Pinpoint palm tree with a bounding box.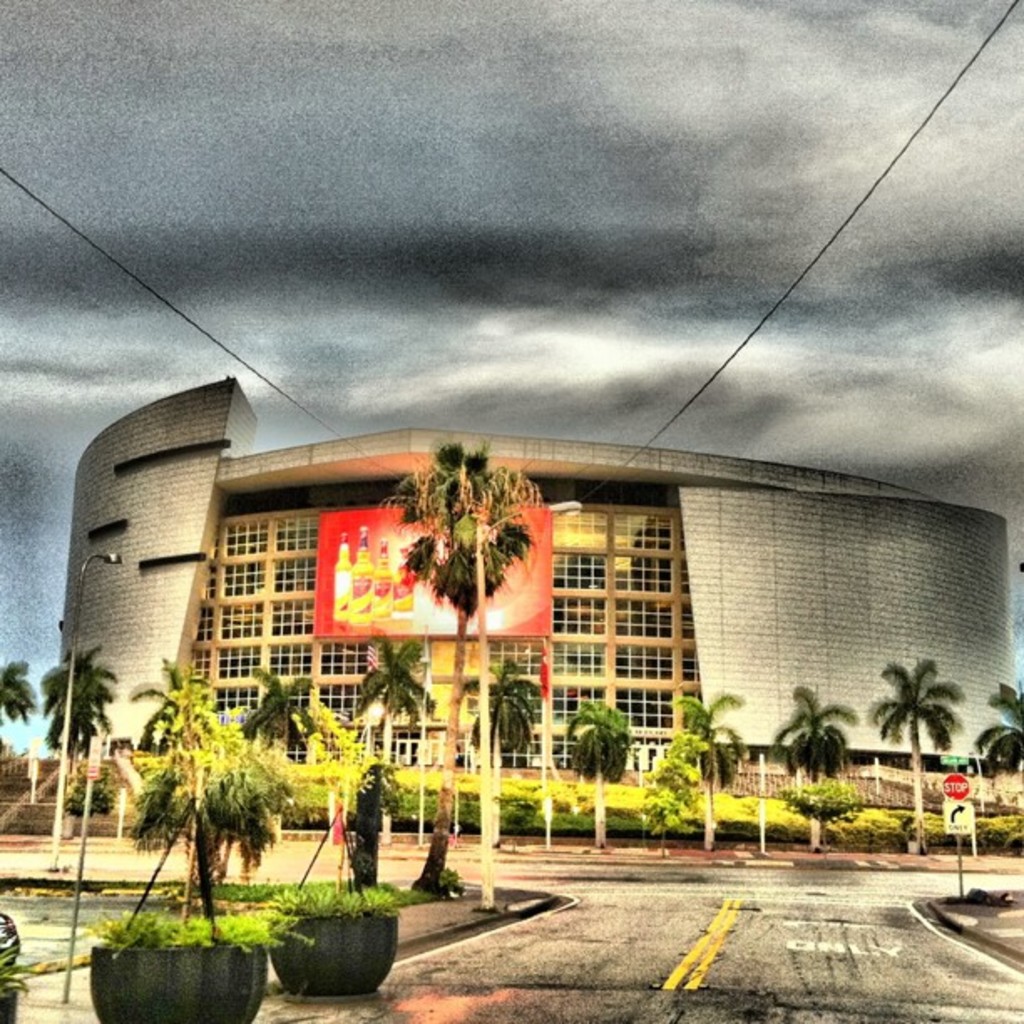
Rect(969, 681, 1022, 827).
